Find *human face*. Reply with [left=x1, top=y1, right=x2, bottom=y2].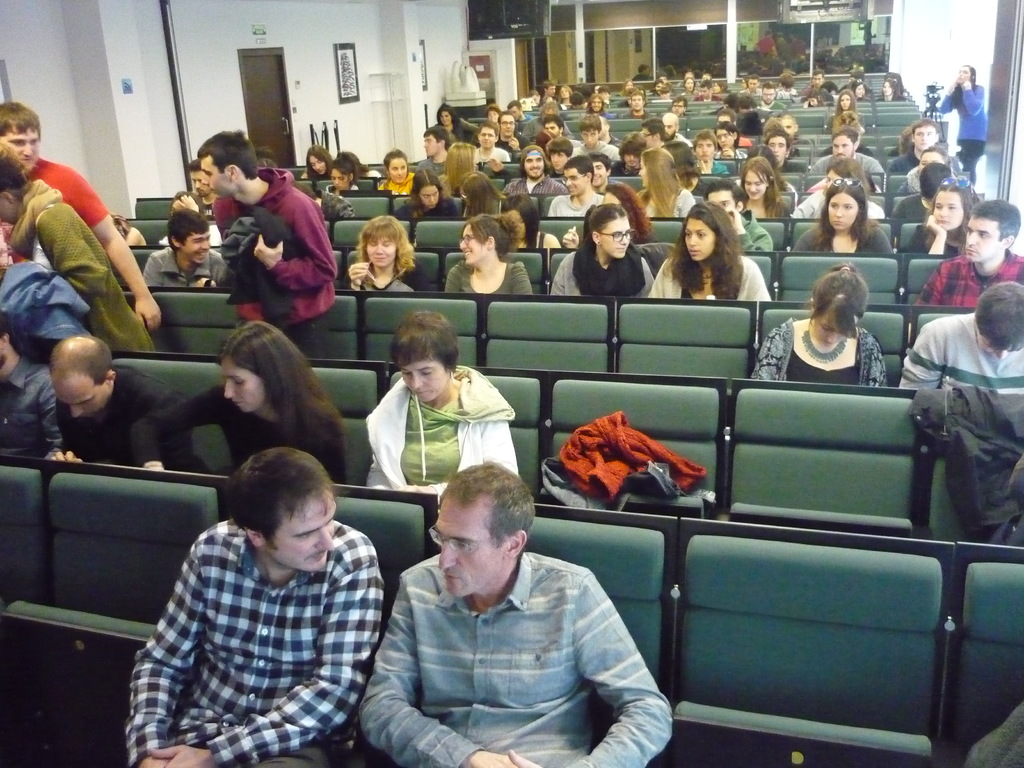
[left=750, top=77, right=758, bottom=90].
